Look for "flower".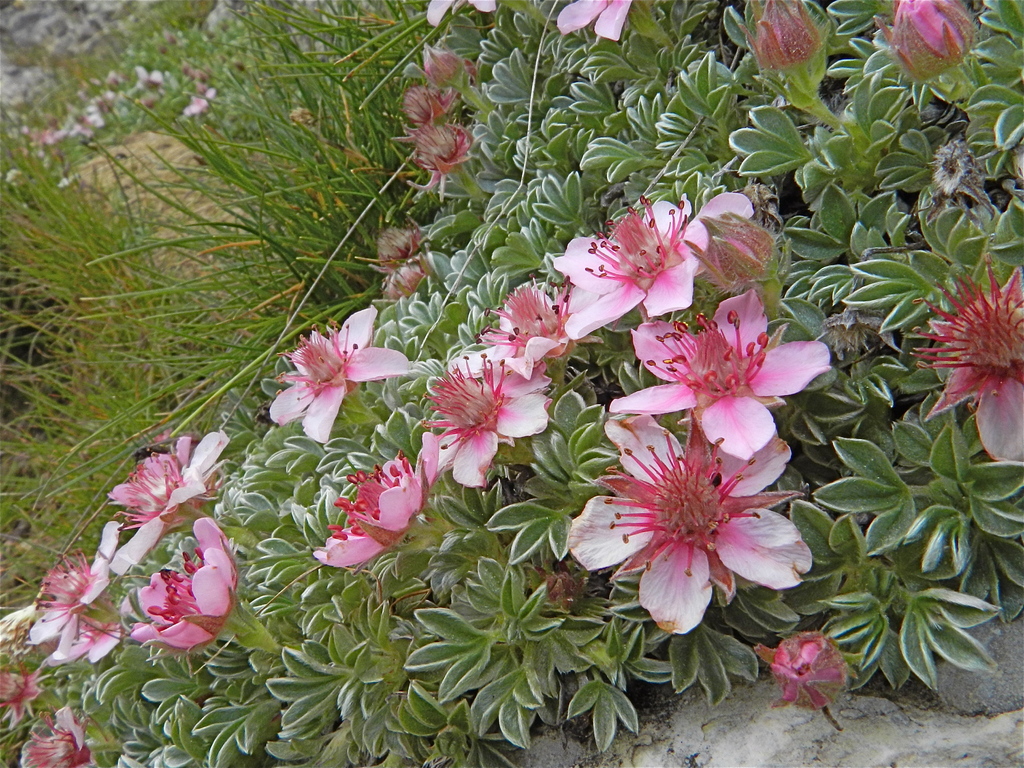
Found: {"left": 576, "top": 417, "right": 810, "bottom": 641}.
